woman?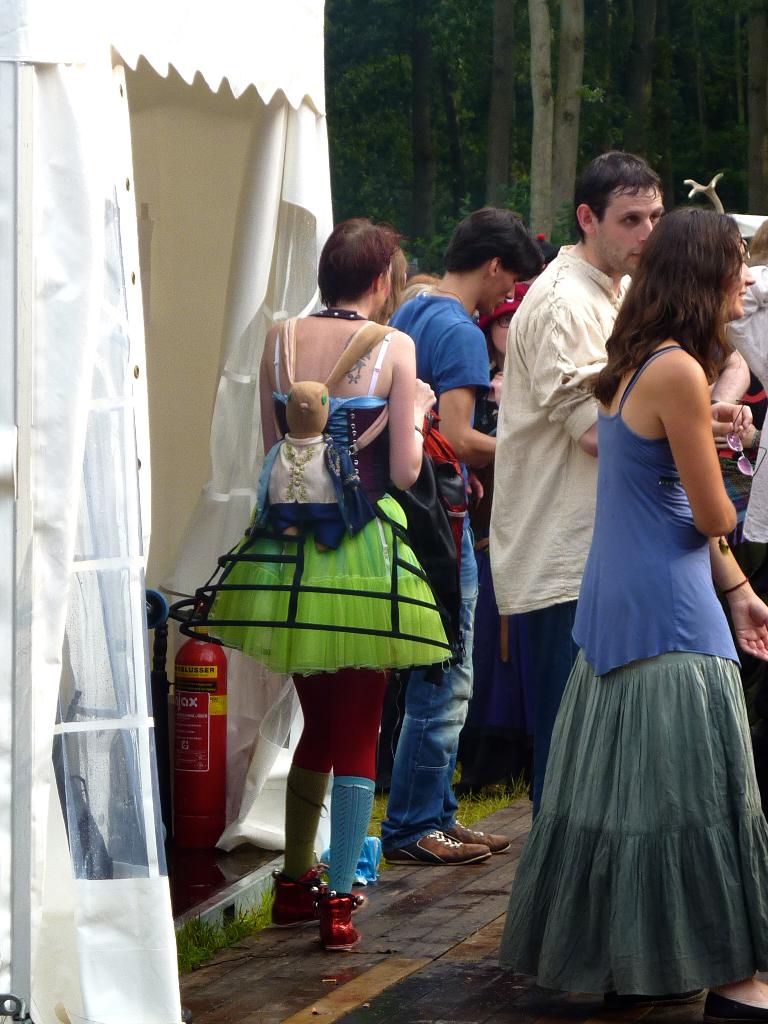
[left=532, top=189, right=764, bottom=1023]
